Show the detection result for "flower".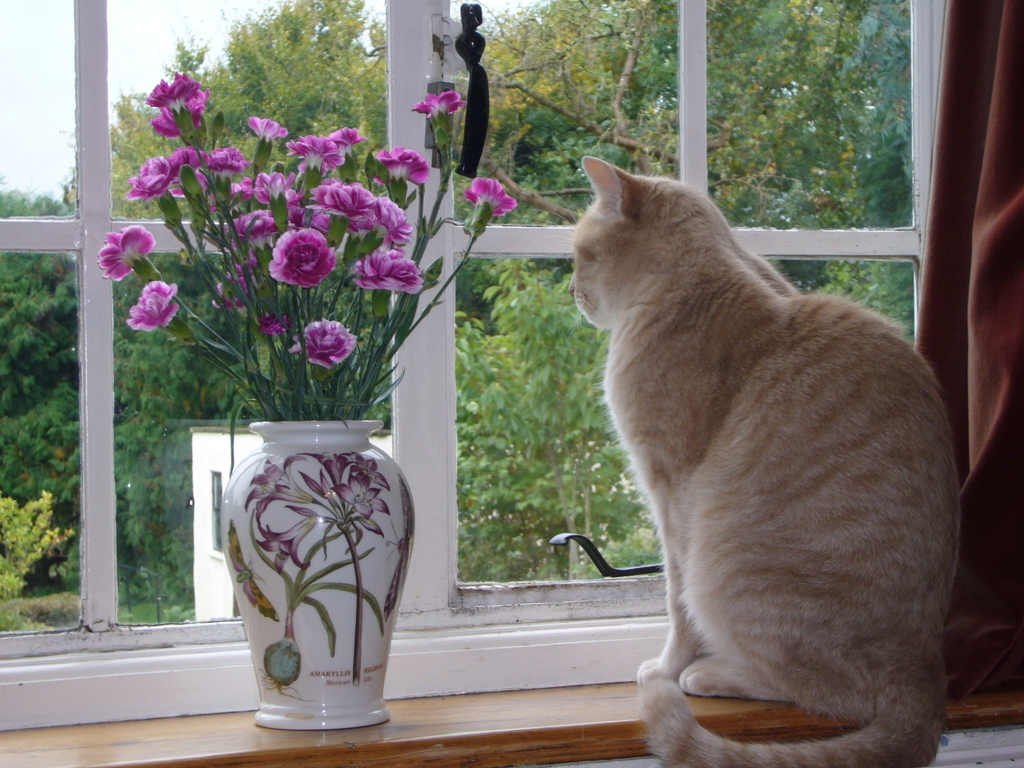
rect(151, 82, 246, 132).
